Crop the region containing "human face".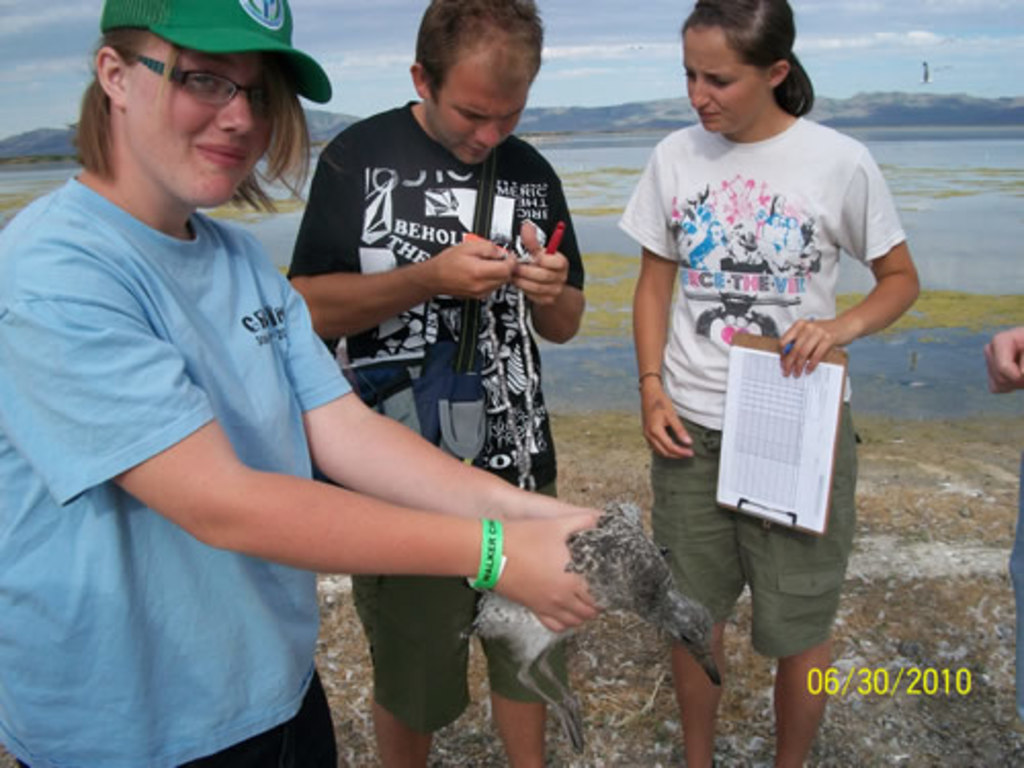
Crop region: BBox(428, 45, 526, 164).
